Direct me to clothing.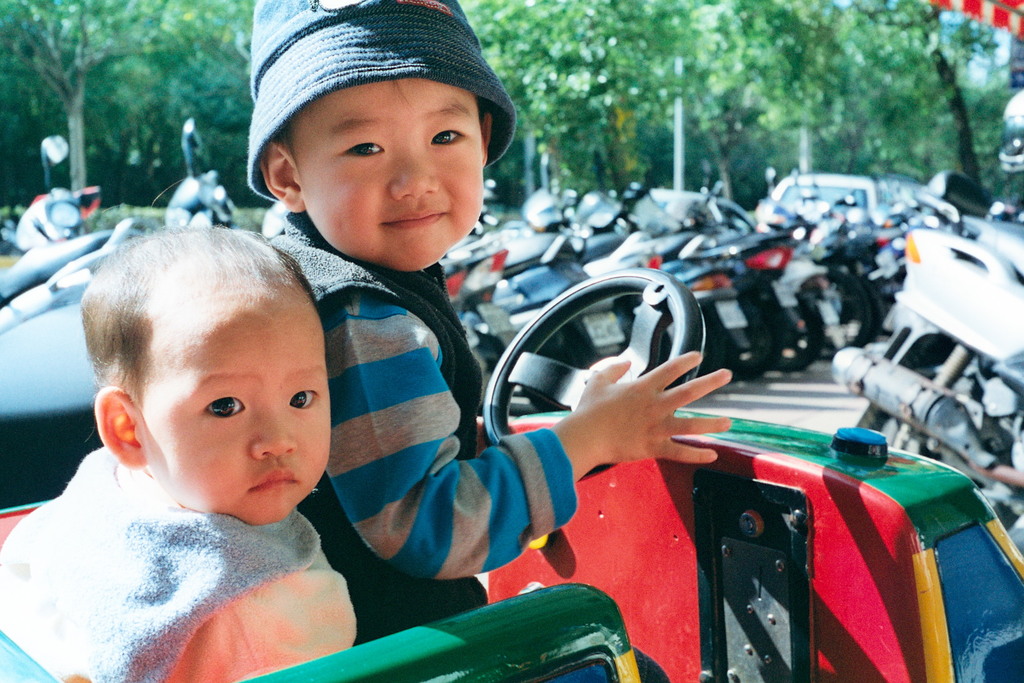
Direction: box(0, 441, 357, 682).
